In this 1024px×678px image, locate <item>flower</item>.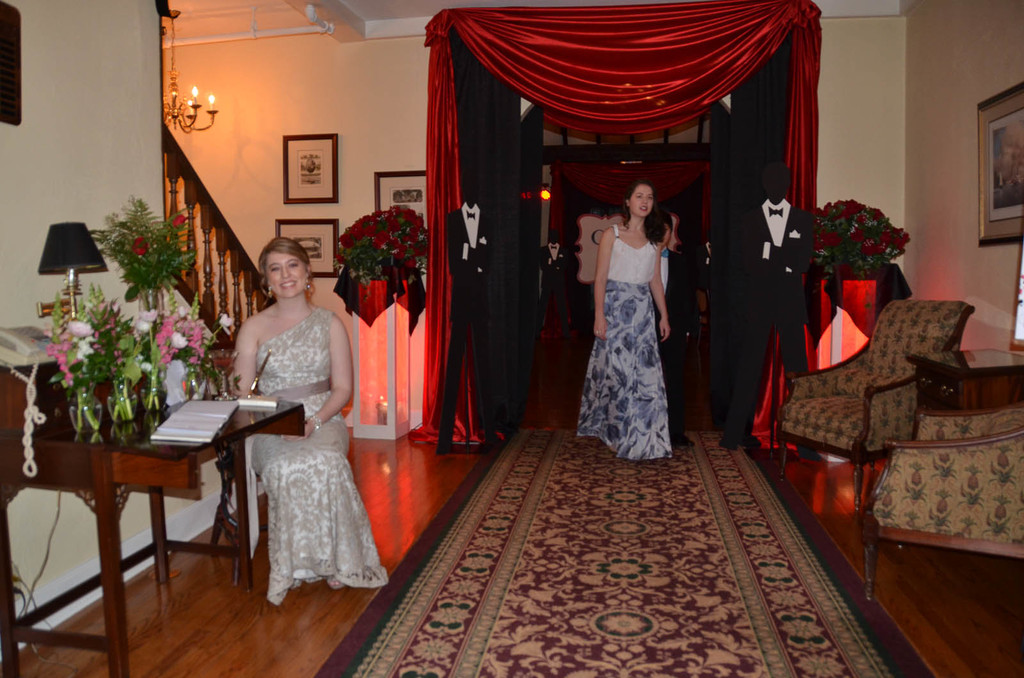
Bounding box: rect(172, 332, 189, 344).
